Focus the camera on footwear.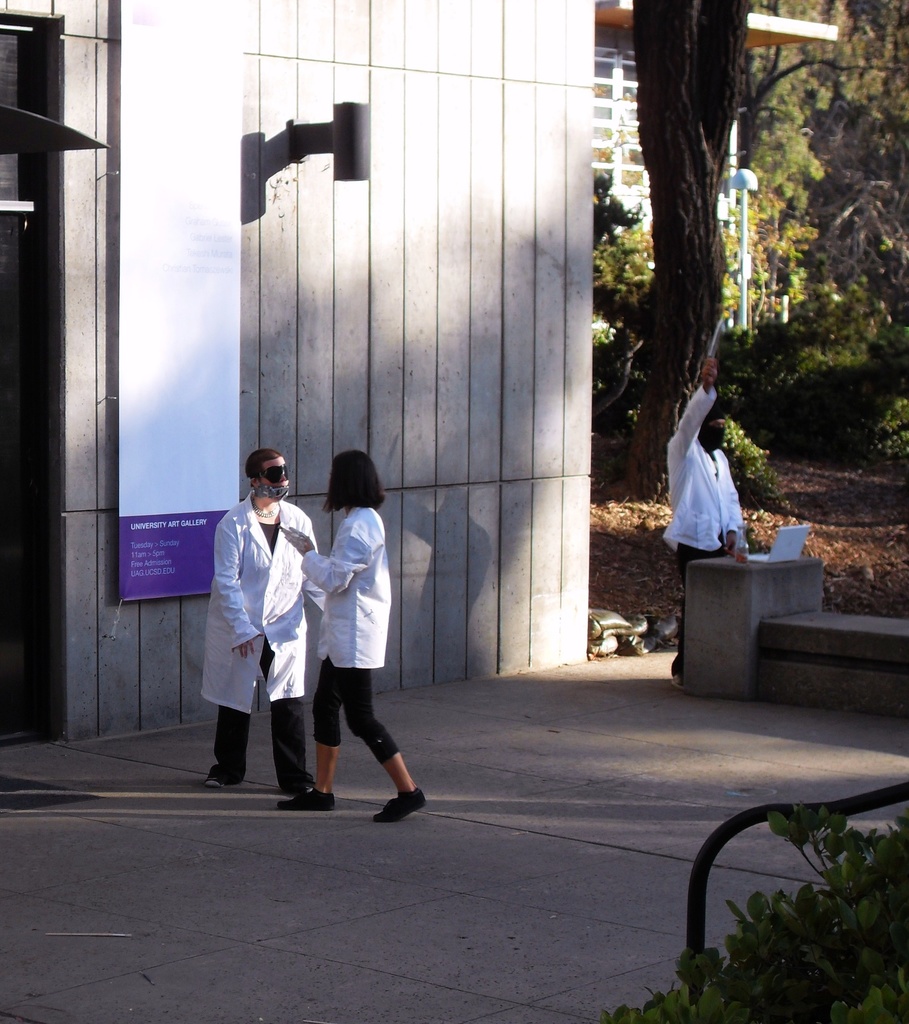
Focus region: 372:786:426:824.
